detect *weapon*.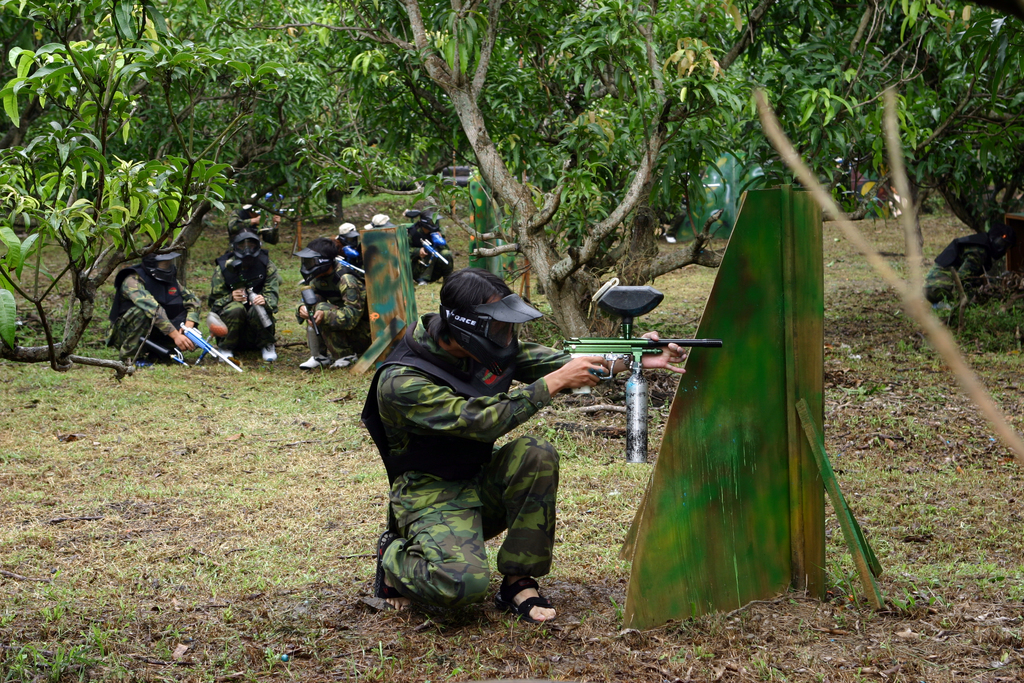
Detected at (x1=523, y1=324, x2=724, y2=438).
